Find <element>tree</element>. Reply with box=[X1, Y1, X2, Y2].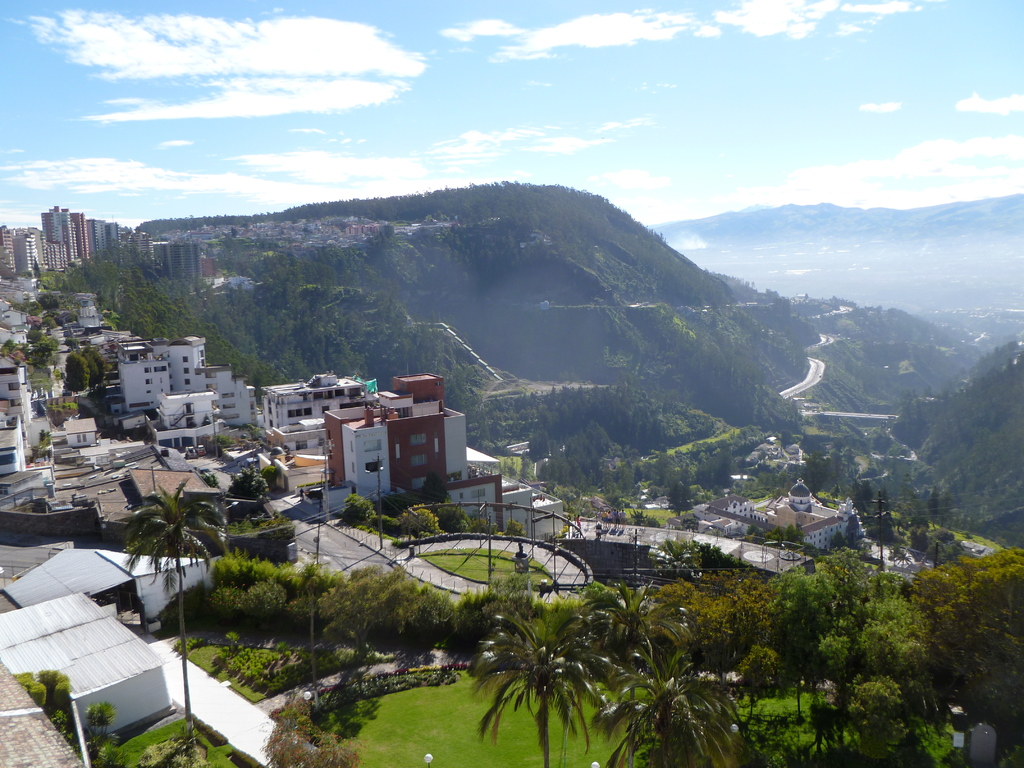
box=[589, 585, 690, 704].
